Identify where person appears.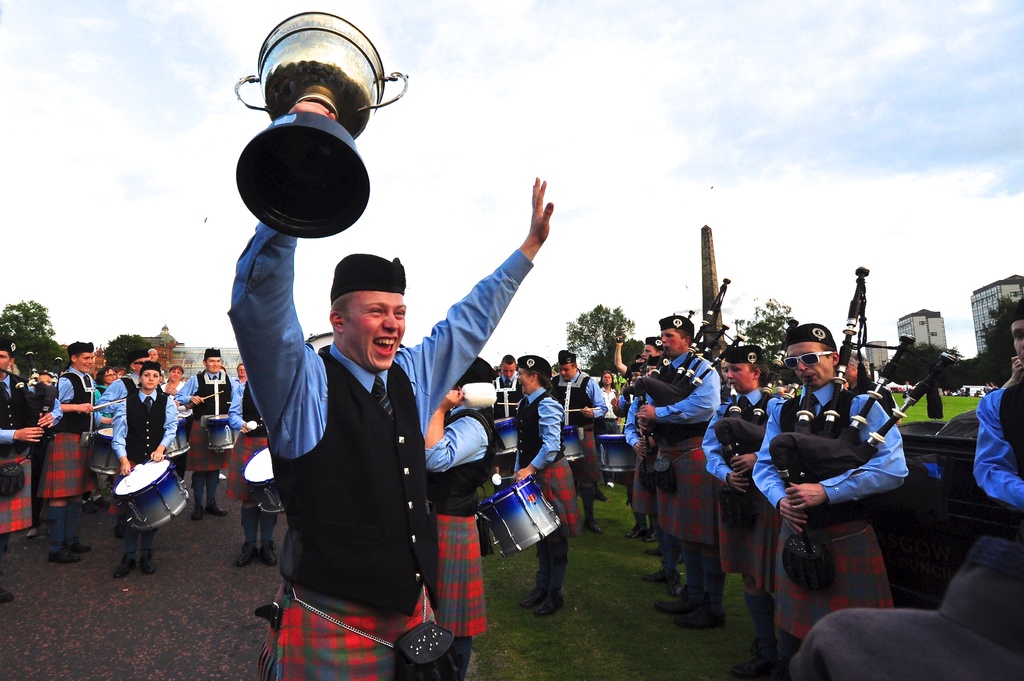
Appears at [left=559, top=351, right=604, bottom=542].
